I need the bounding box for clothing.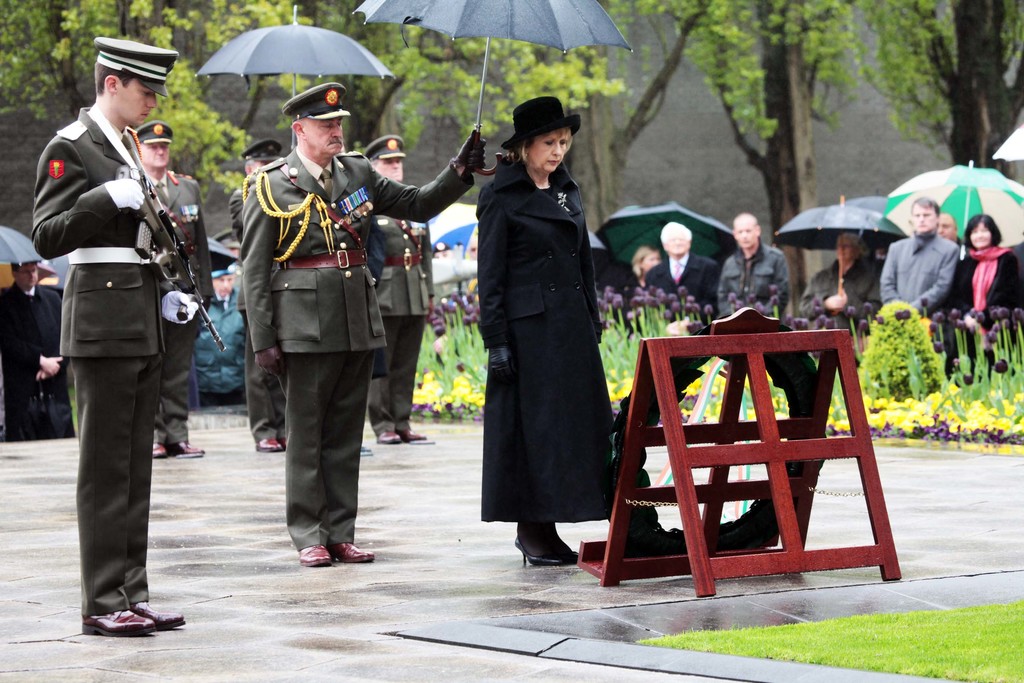
Here it is: 877,227,958,336.
